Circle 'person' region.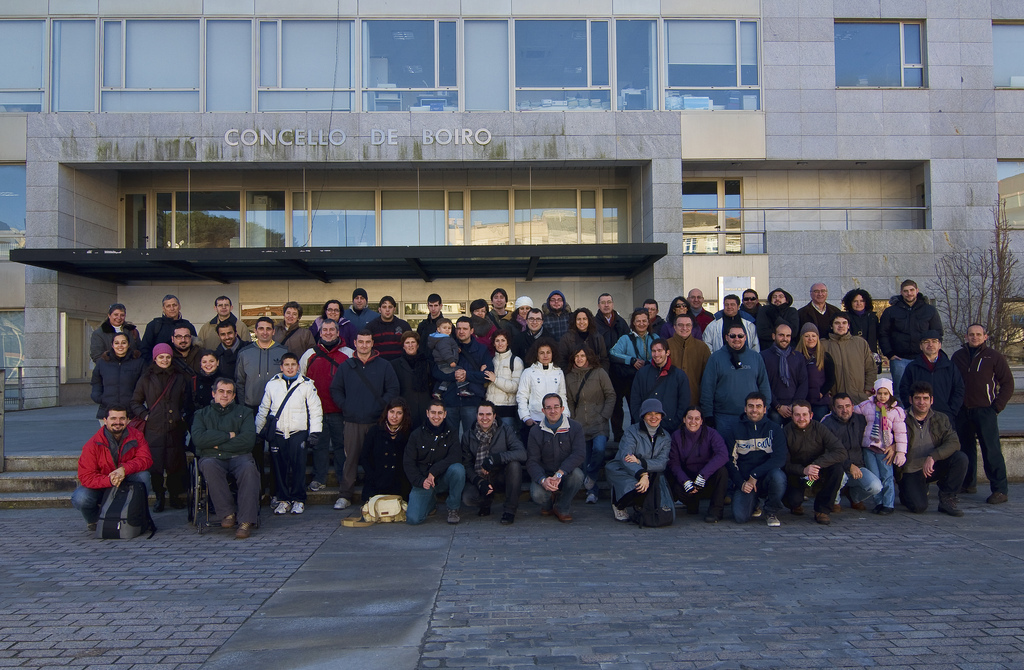
Region: 608, 396, 673, 524.
